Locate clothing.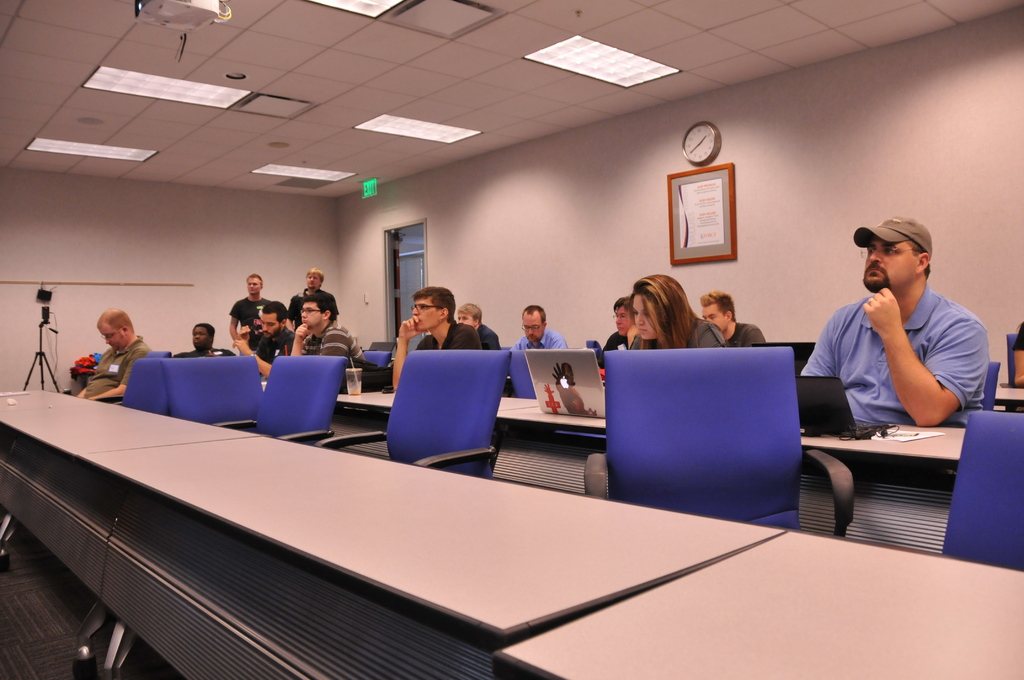
Bounding box: <region>415, 320, 497, 360</region>.
